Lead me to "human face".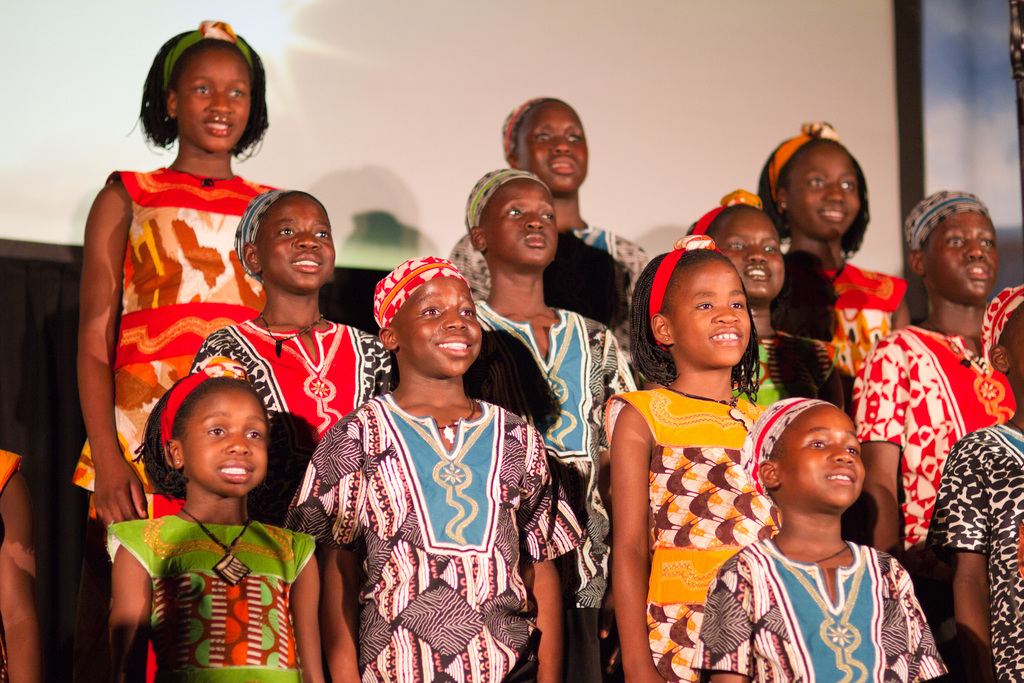
Lead to (left=186, top=388, right=265, bottom=490).
